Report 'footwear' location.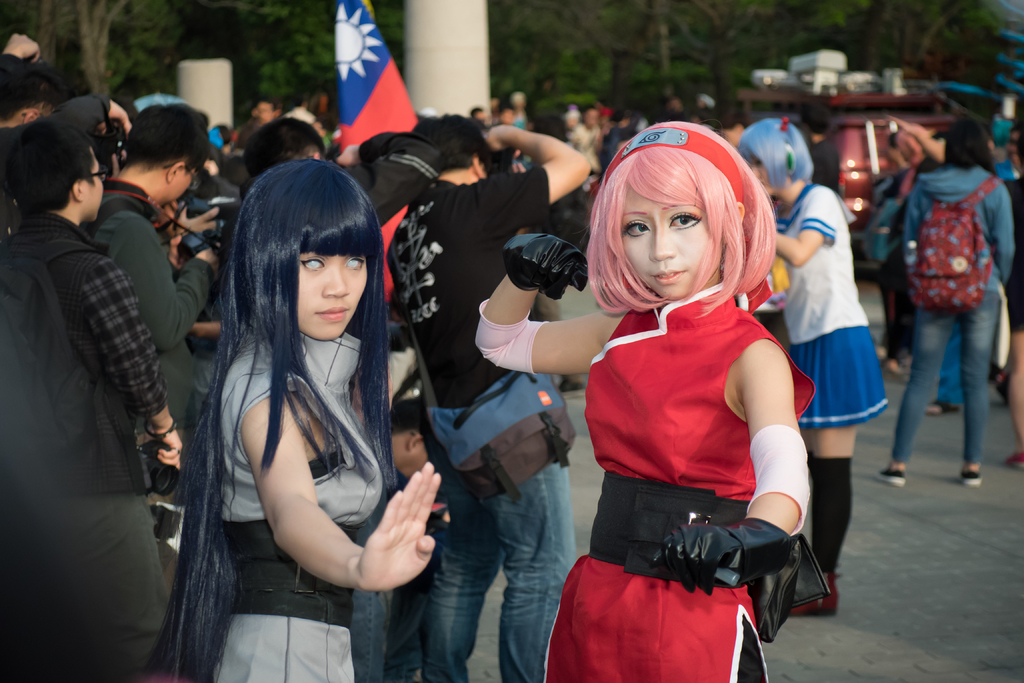
Report: 961:468:982:495.
